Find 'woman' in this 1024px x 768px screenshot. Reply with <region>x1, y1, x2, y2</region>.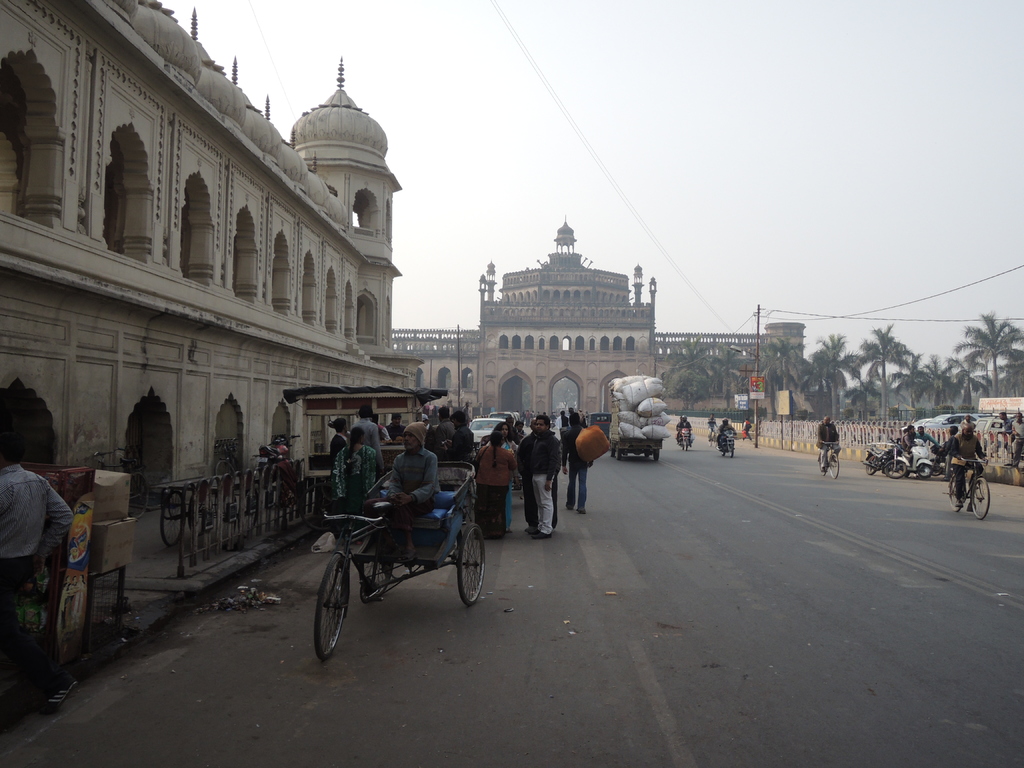
<region>422, 413, 436, 450</region>.
